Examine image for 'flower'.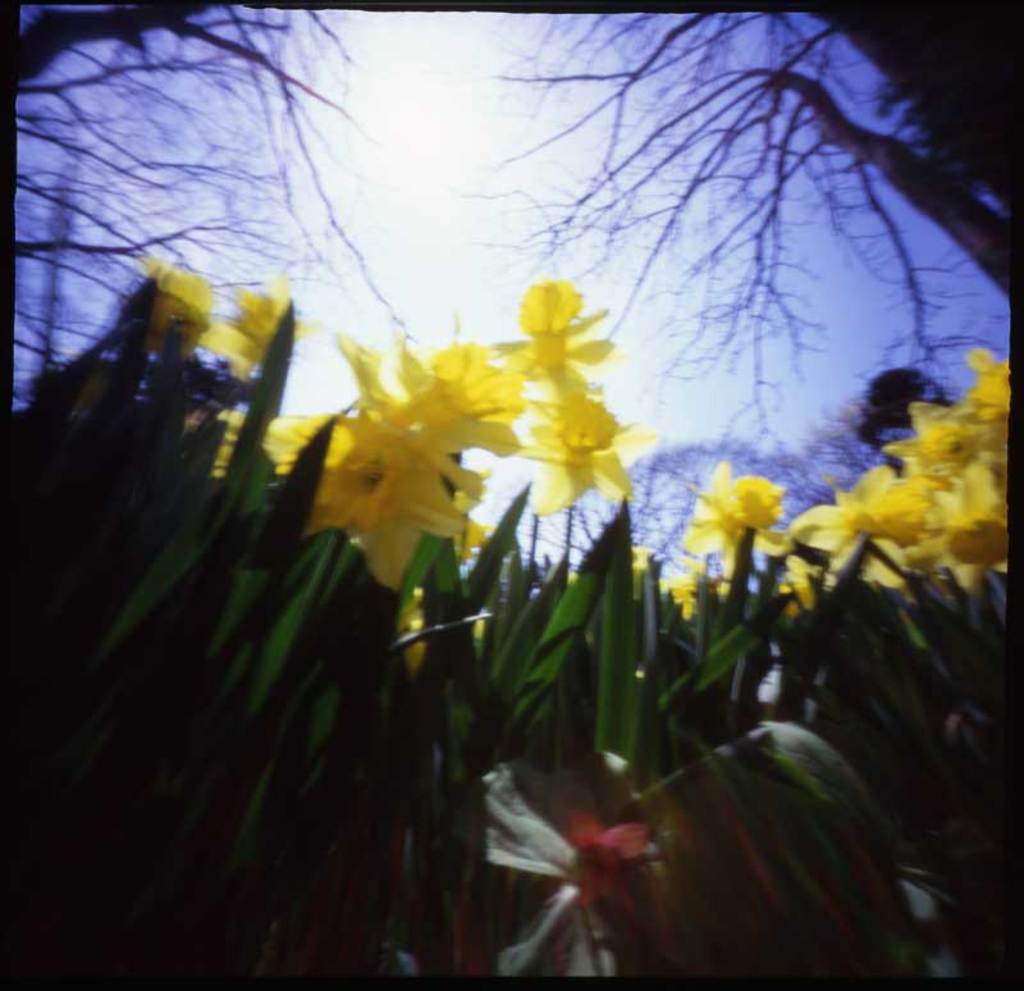
Examination result: [344,343,534,435].
